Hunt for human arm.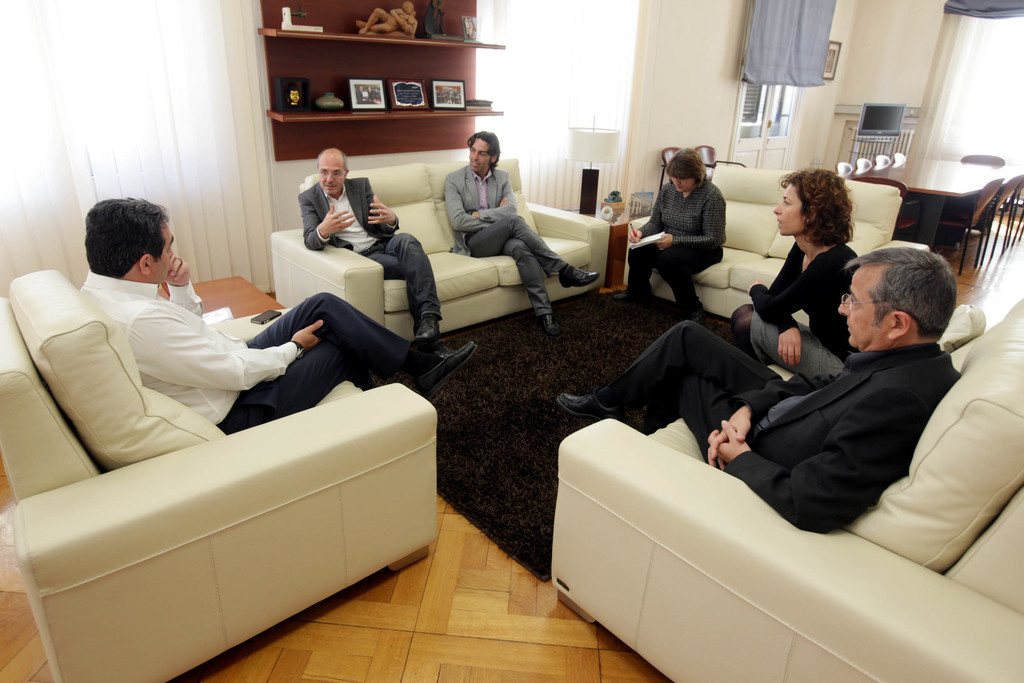
Hunted down at bbox=[465, 170, 524, 220].
